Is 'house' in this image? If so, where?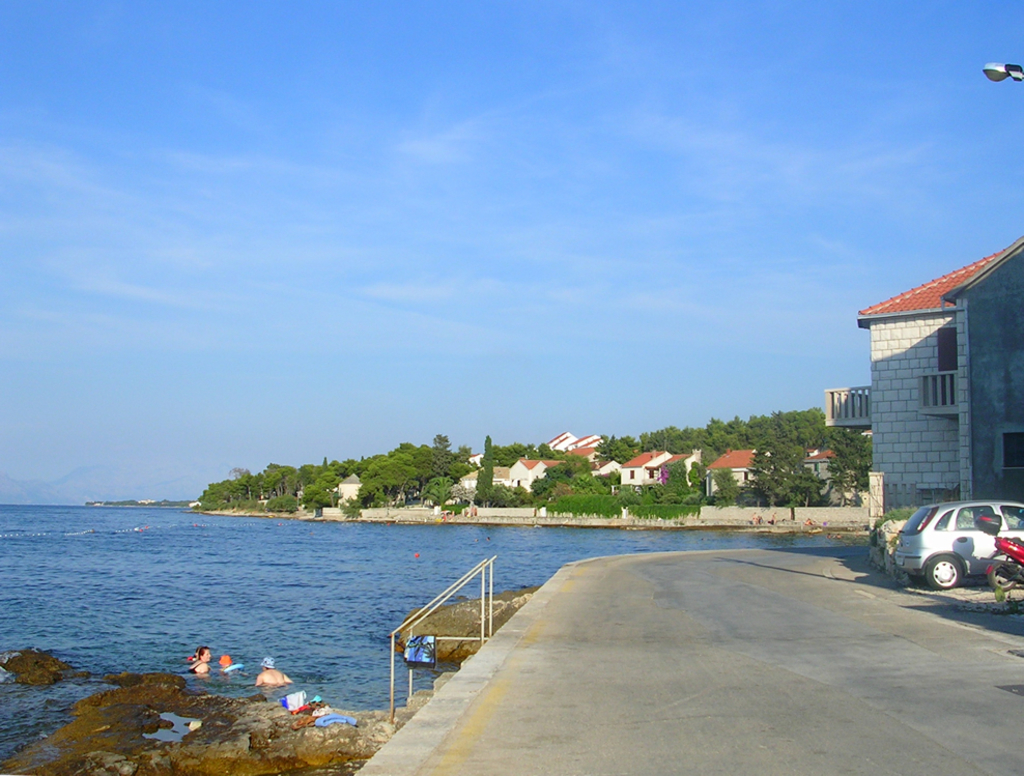
Yes, at rect(331, 473, 366, 507).
